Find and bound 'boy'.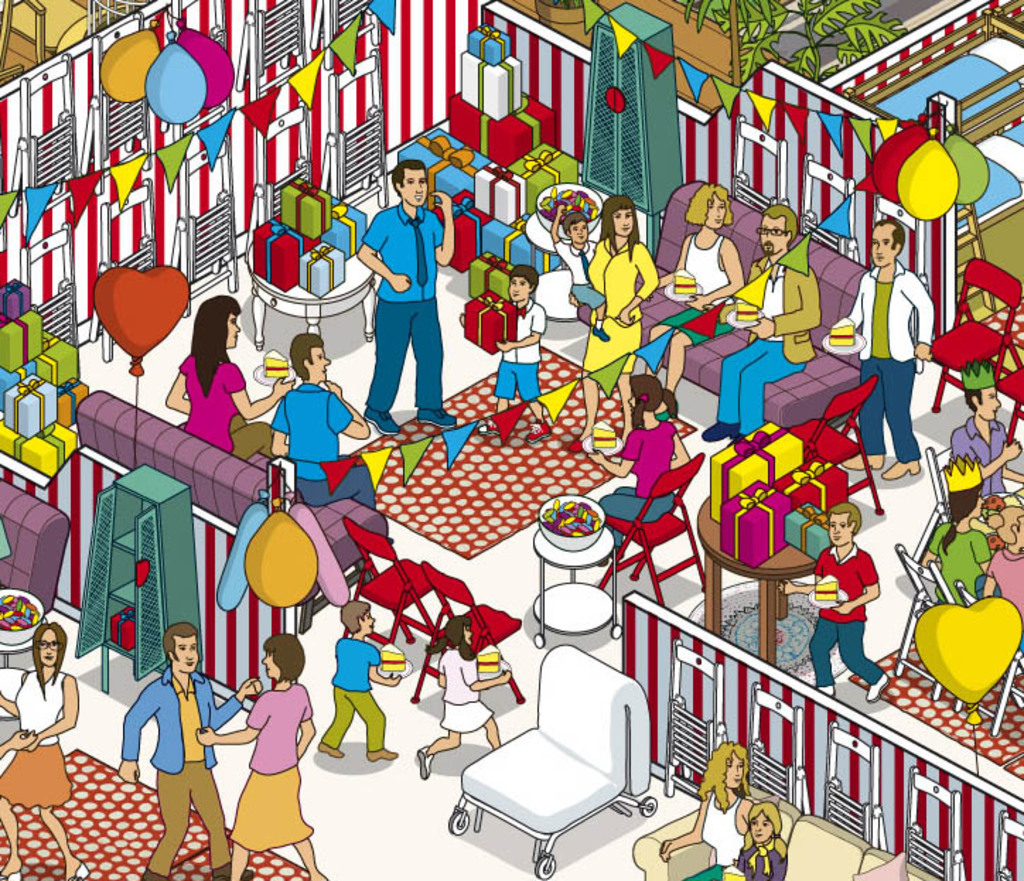
Bound: (778,505,888,703).
